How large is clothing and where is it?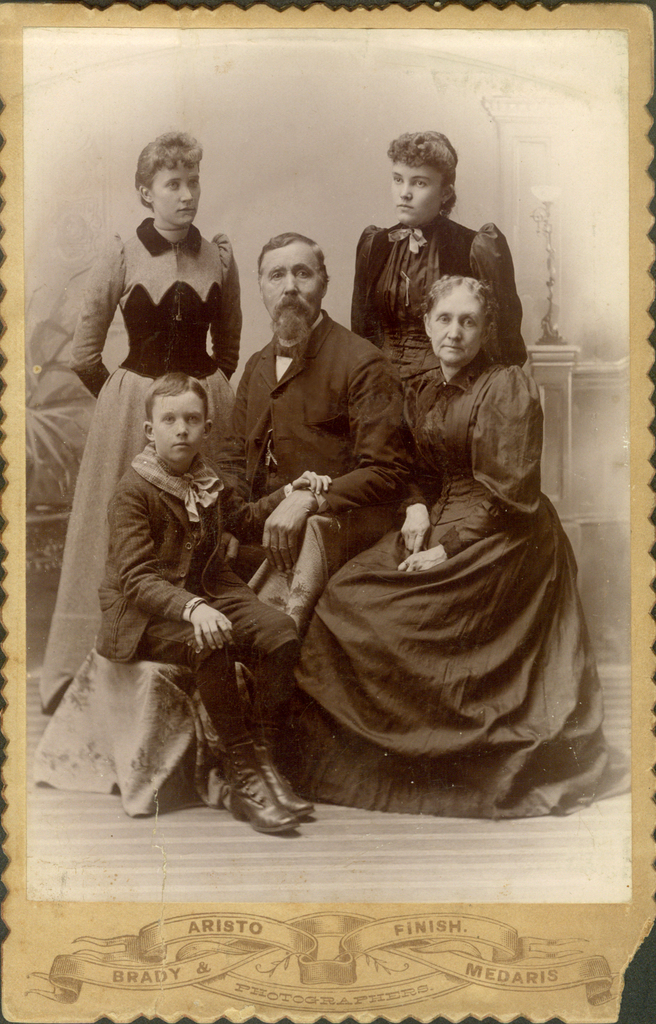
Bounding box: <region>351, 211, 531, 385</region>.
